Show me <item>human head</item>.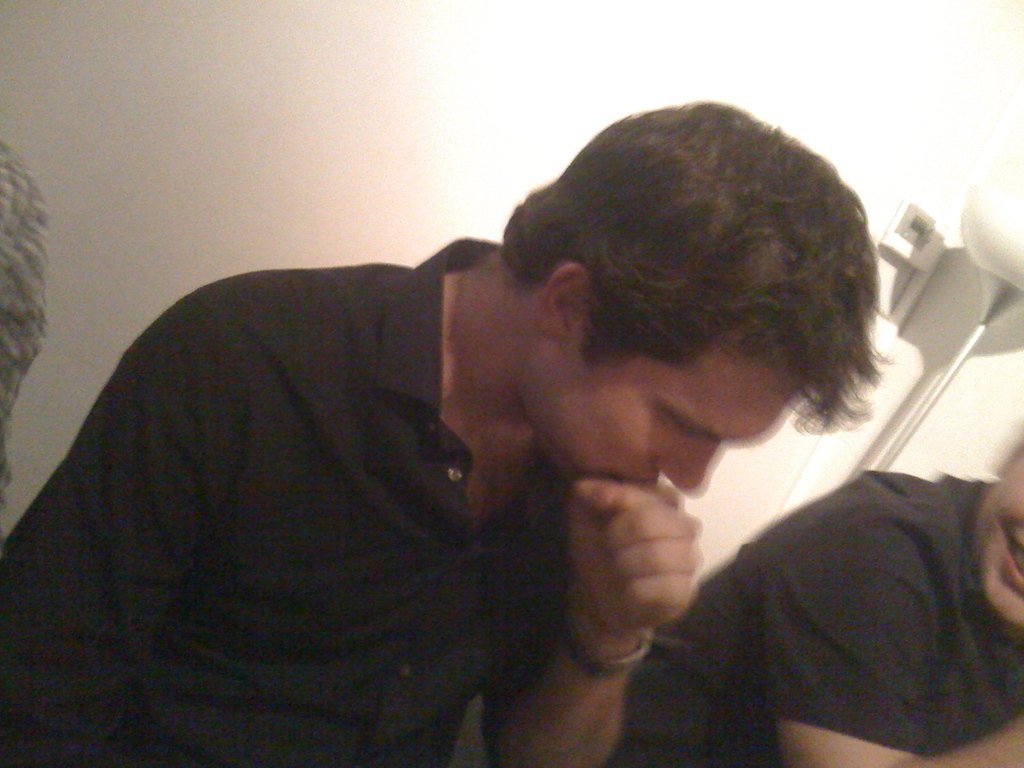
<item>human head</item> is here: {"x1": 973, "y1": 422, "x2": 1023, "y2": 637}.
